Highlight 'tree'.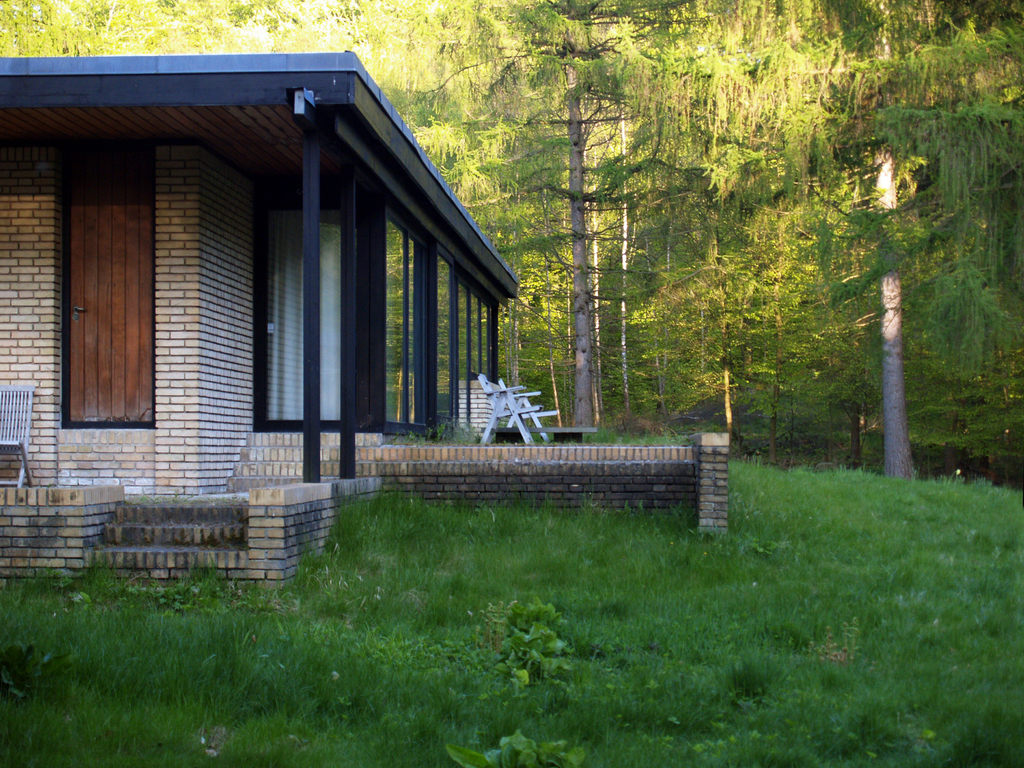
Highlighted region: crop(780, 0, 1023, 478).
